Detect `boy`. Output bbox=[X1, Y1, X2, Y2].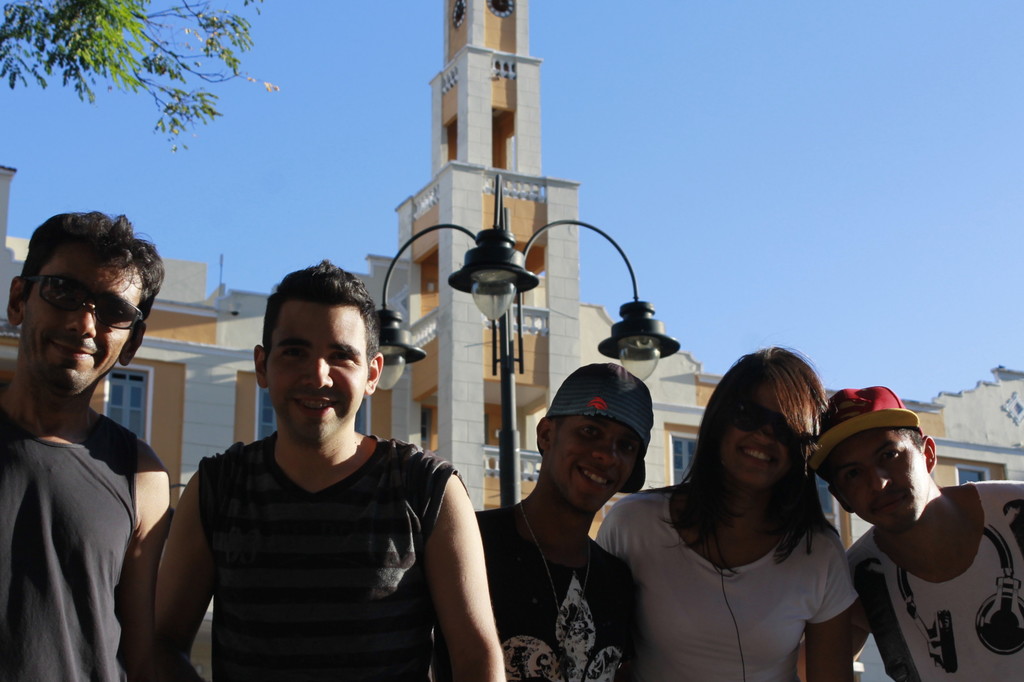
bbox=[808, 385, 1023, 681].
